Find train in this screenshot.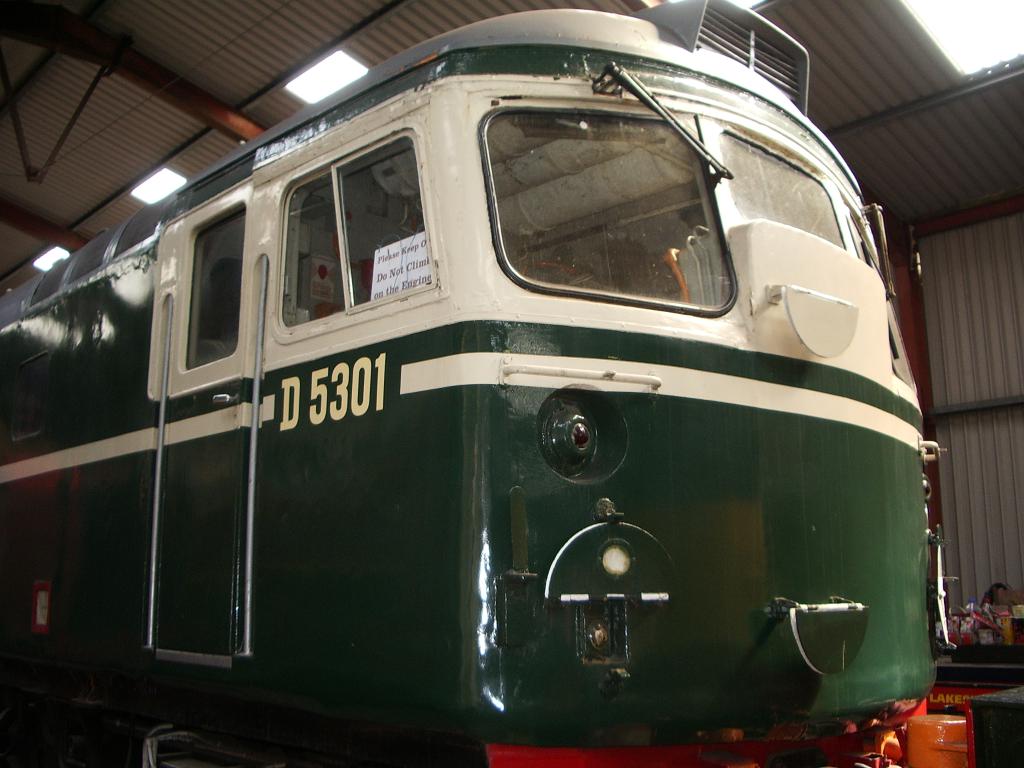
The bounding box for train is [0, 0, 977, 767].
